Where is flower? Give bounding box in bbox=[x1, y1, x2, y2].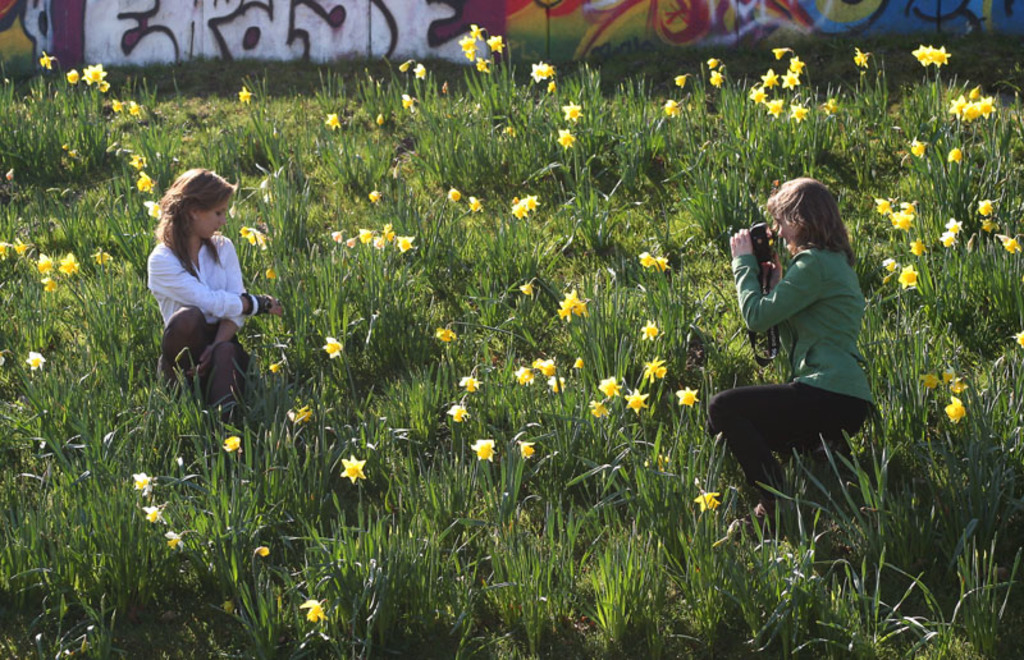
bbox=[882, 255, 901, 272].
